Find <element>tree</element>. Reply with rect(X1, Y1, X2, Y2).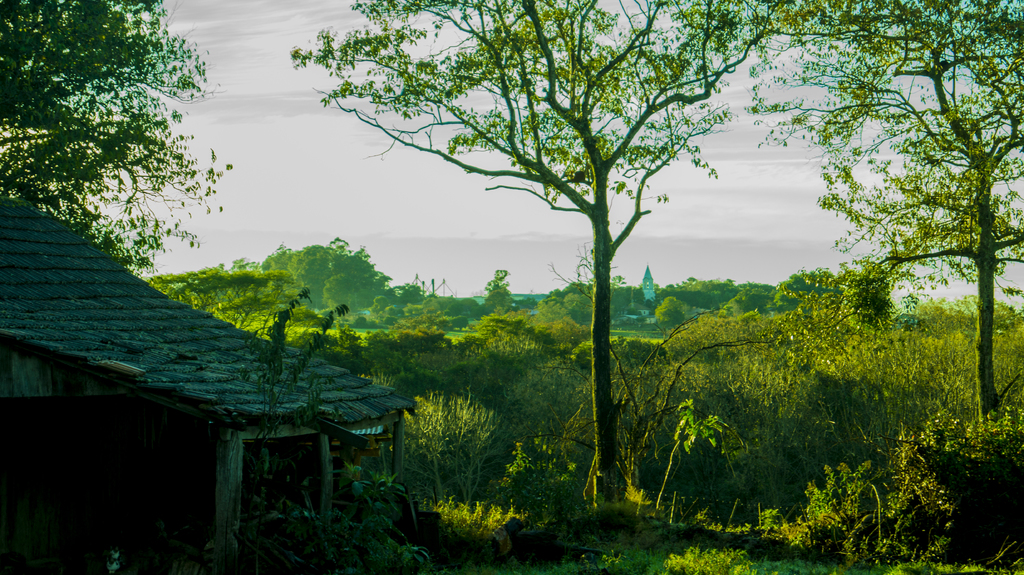
rect(0, 0, 237, 276).
